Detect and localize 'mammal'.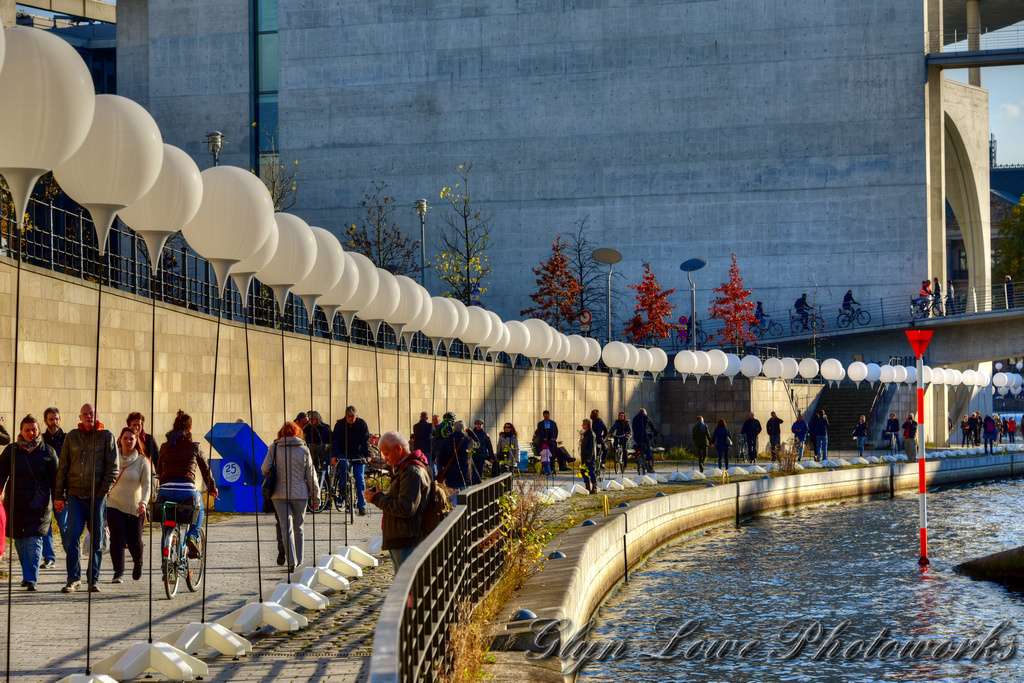
Localized at {"left": 767, "top": 409, "right": 783, "bottom": 461}.
